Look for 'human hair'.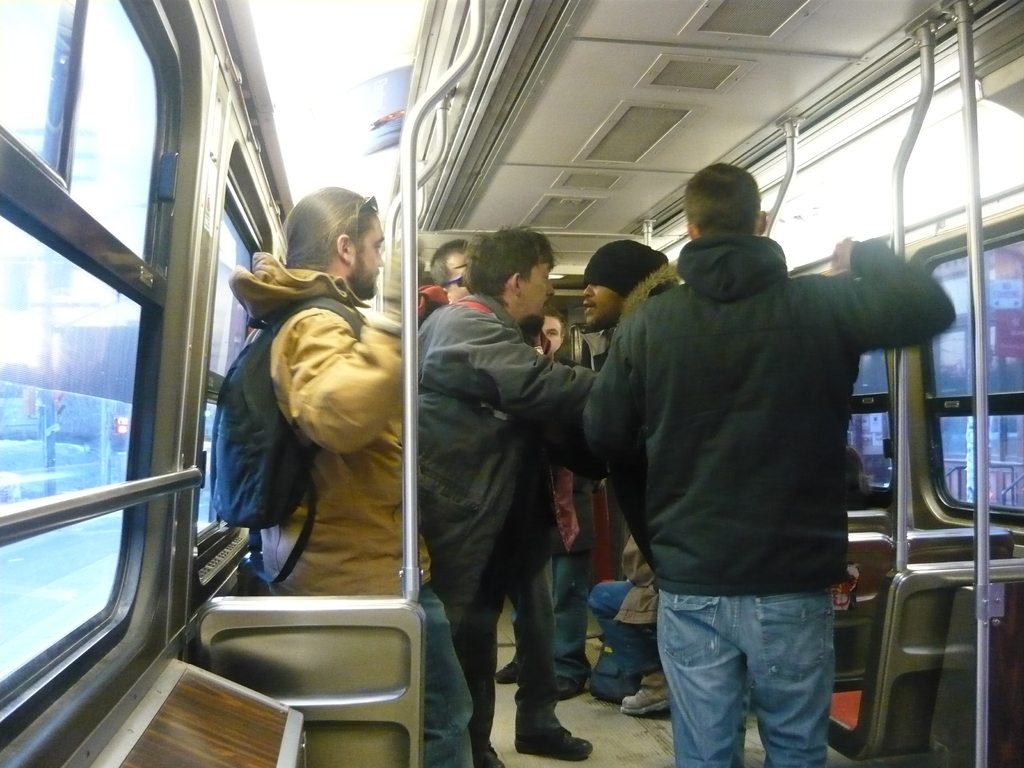
Found: 424, 239, 469, 288.
